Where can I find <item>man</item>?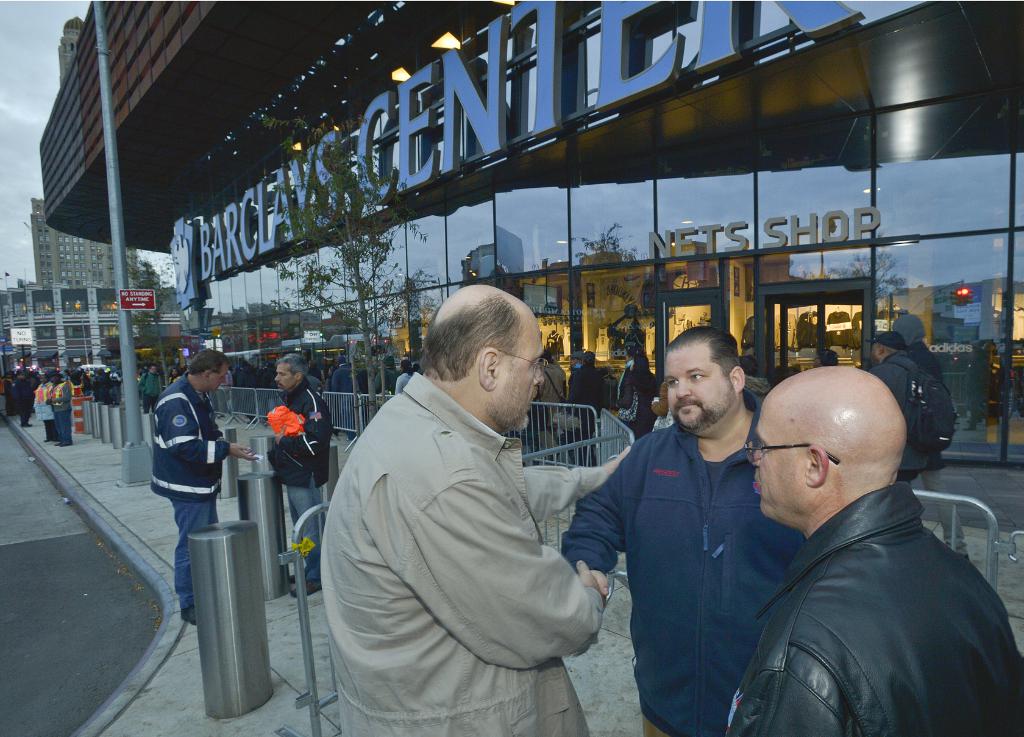
You can find it at bbox(260, 350, 331, 606).
